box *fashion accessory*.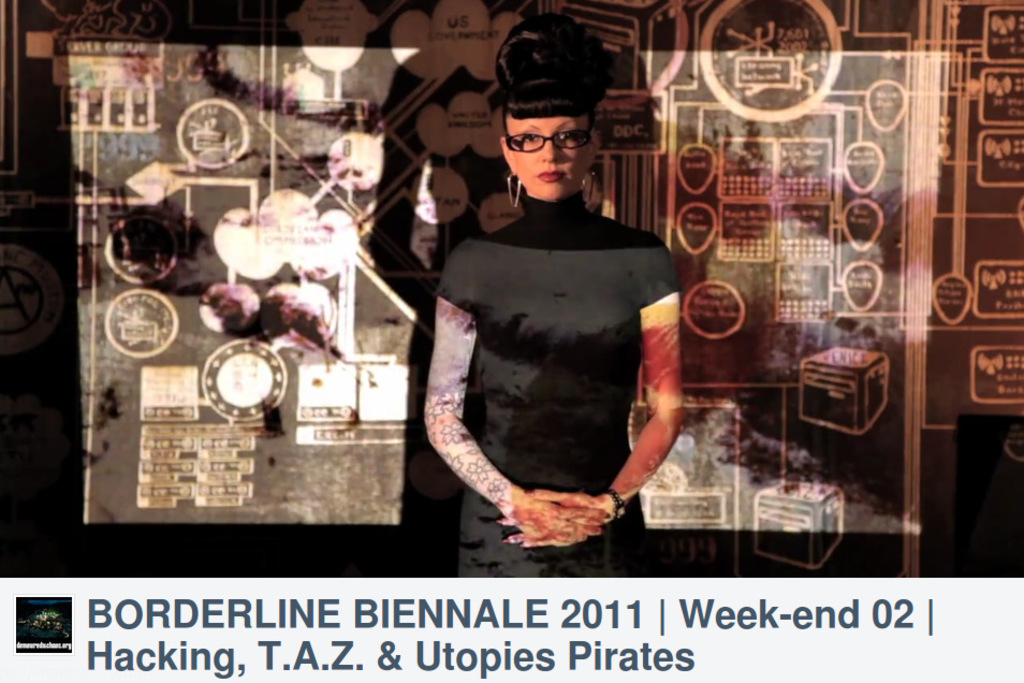
(left=608, top=489, right=626, bottom=523).
